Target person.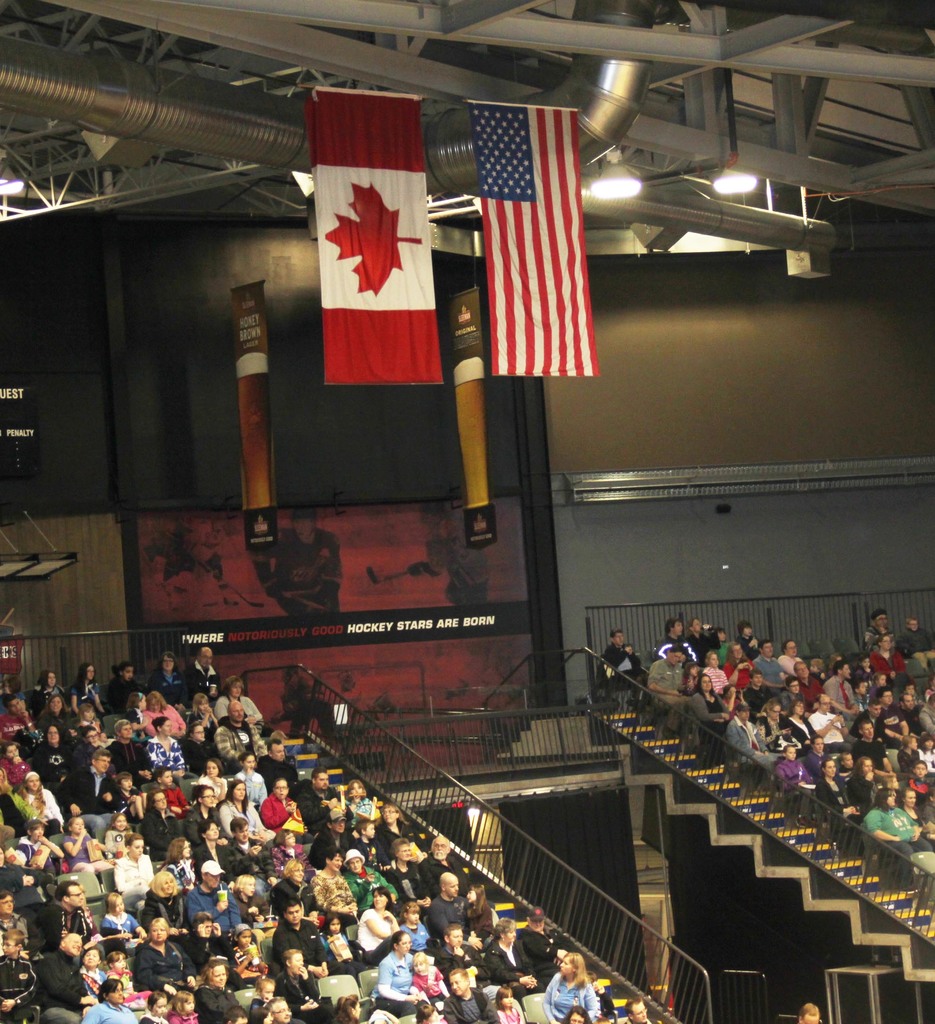
Target region: 90 978 138 1023.
